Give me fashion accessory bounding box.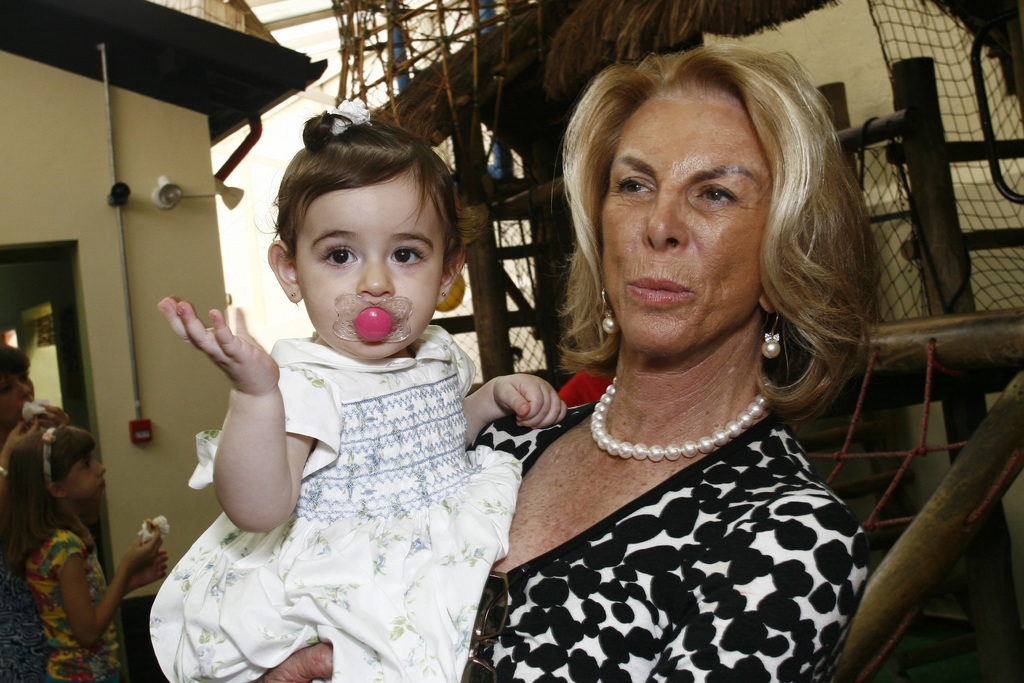
(600, 288, 623, 338).
